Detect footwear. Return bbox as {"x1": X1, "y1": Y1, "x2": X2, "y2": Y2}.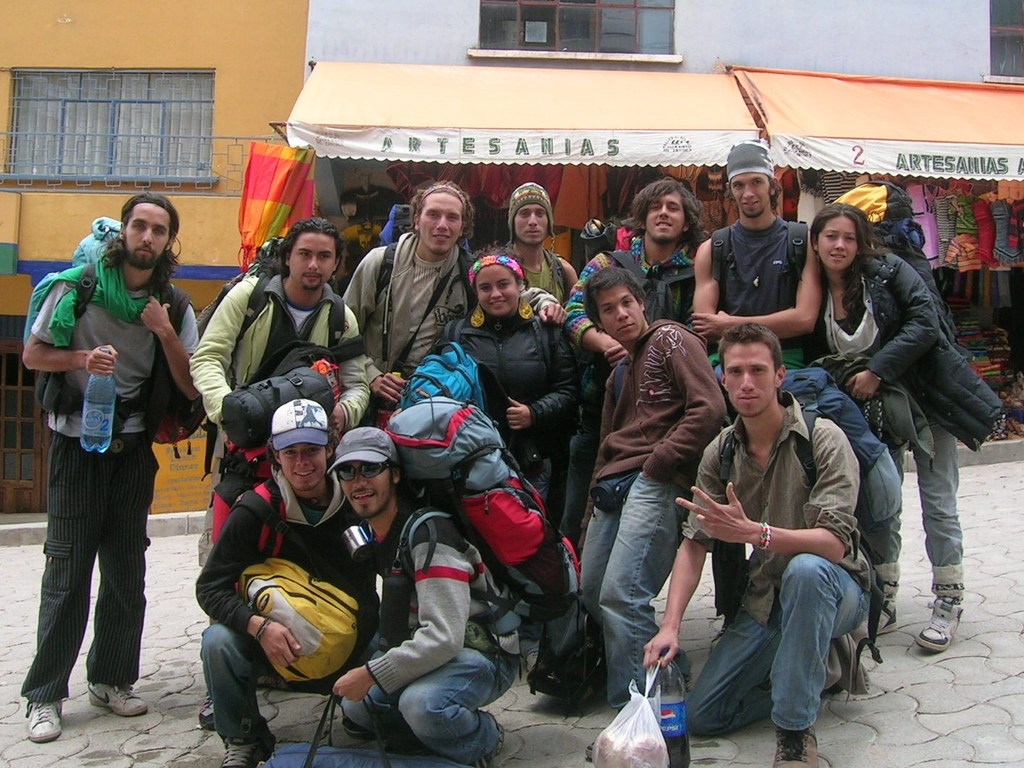
{"x1": 194, "y1": 689, "x2": 215, "y2": 731}.
